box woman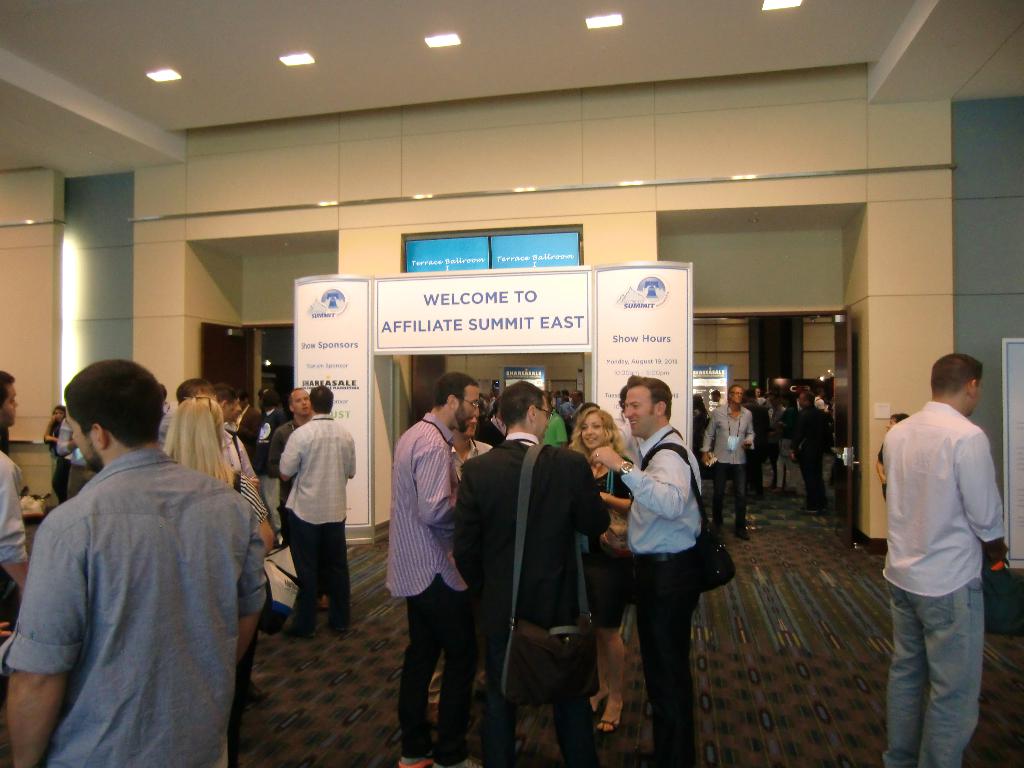
42 405 74 502
